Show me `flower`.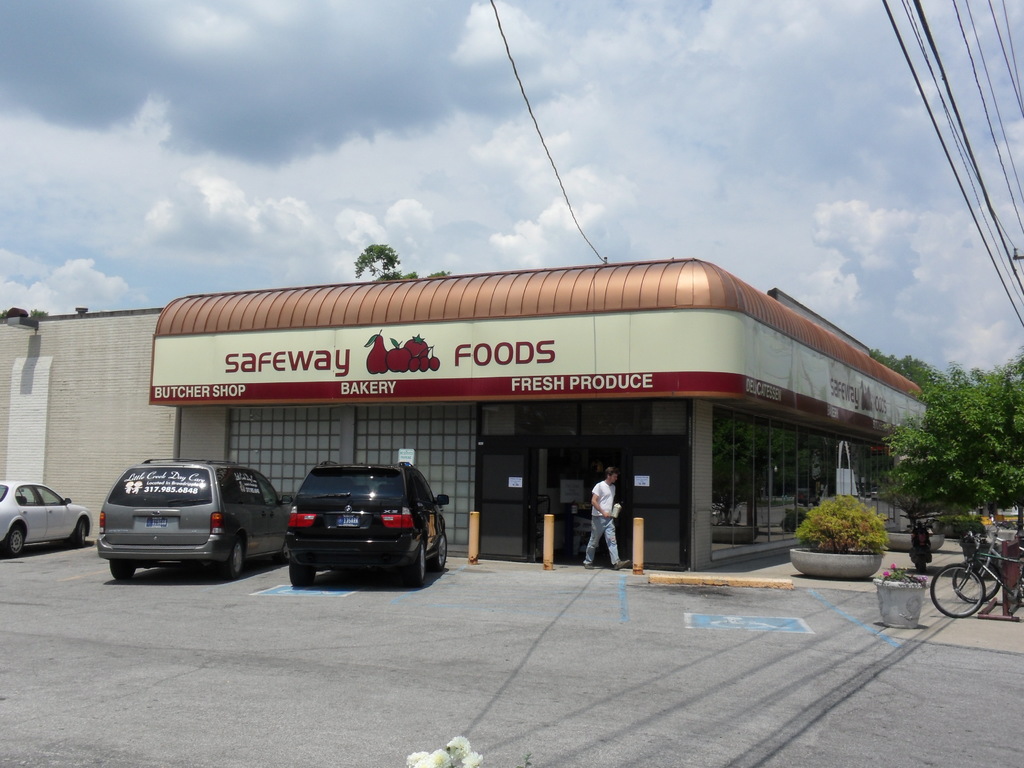
`flower` is here: [888, 564, 893, 566].
